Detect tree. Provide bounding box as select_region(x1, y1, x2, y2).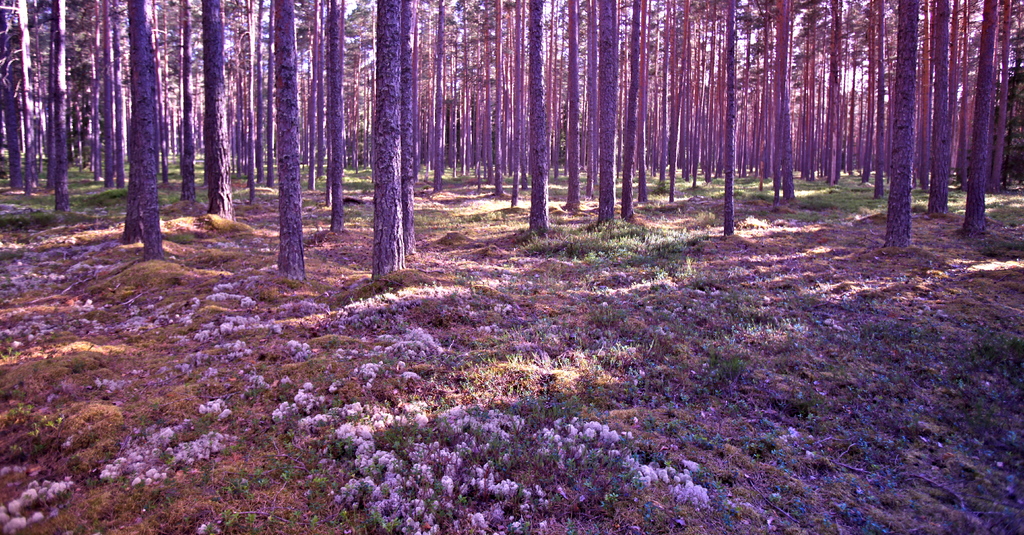
select_region(922, 0, 952, 210).
